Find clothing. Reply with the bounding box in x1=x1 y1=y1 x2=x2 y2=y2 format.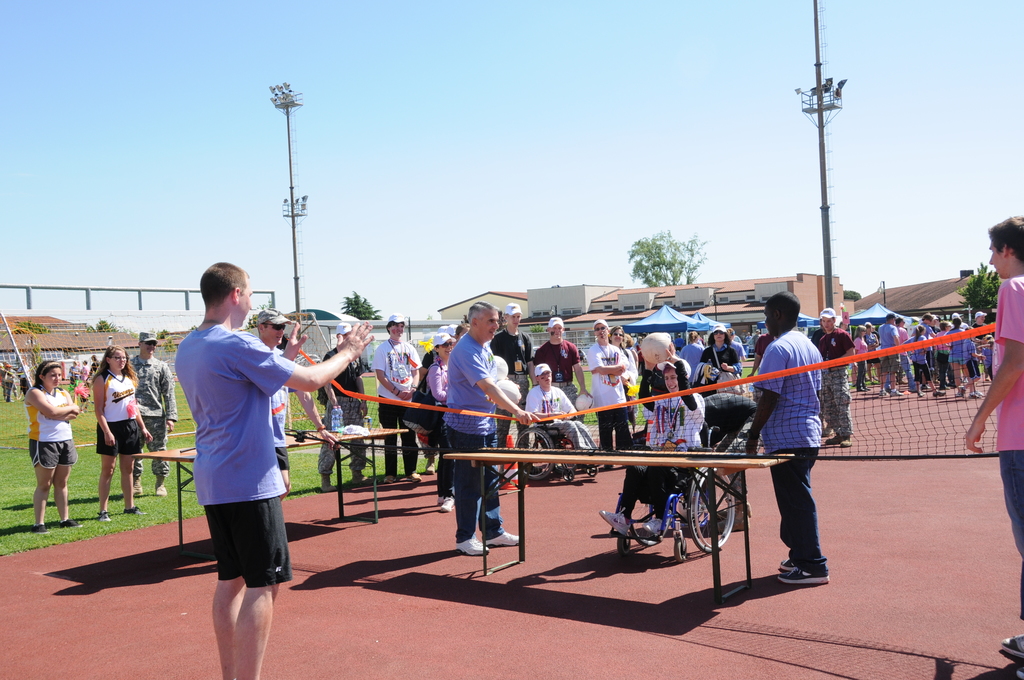
x1=269 y1=353 x2=292 y2=464.
